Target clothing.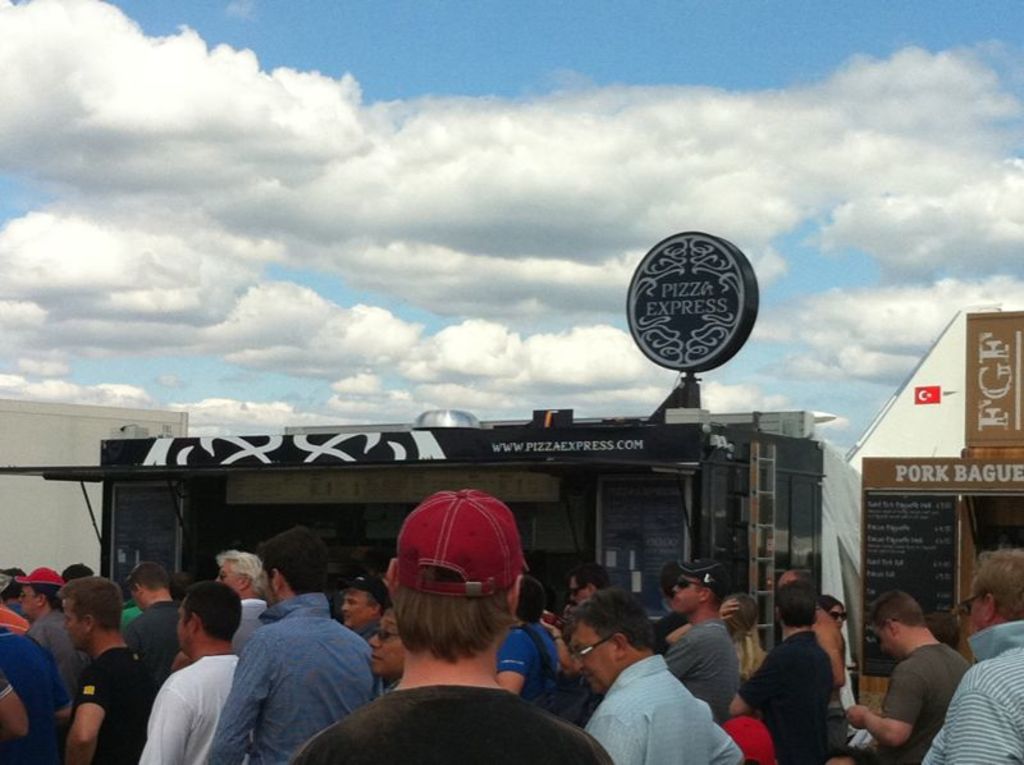
Target region: {"x1": 828, "y1": 700, "x2": 855, "y2": 764}.
